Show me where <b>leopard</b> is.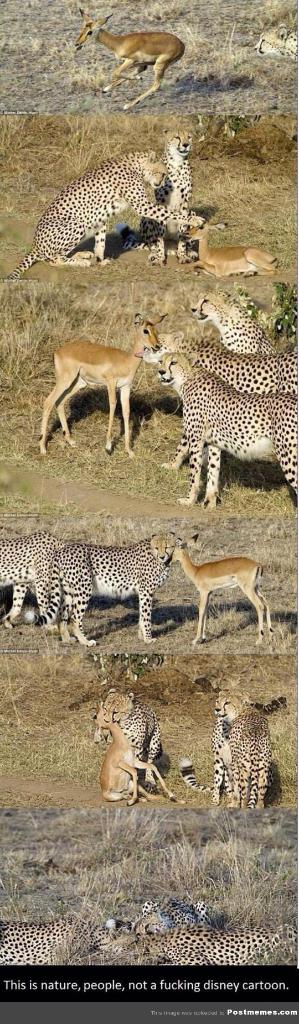
<b>leopard</b> is at l=158, t=356, r=298, b=514.
